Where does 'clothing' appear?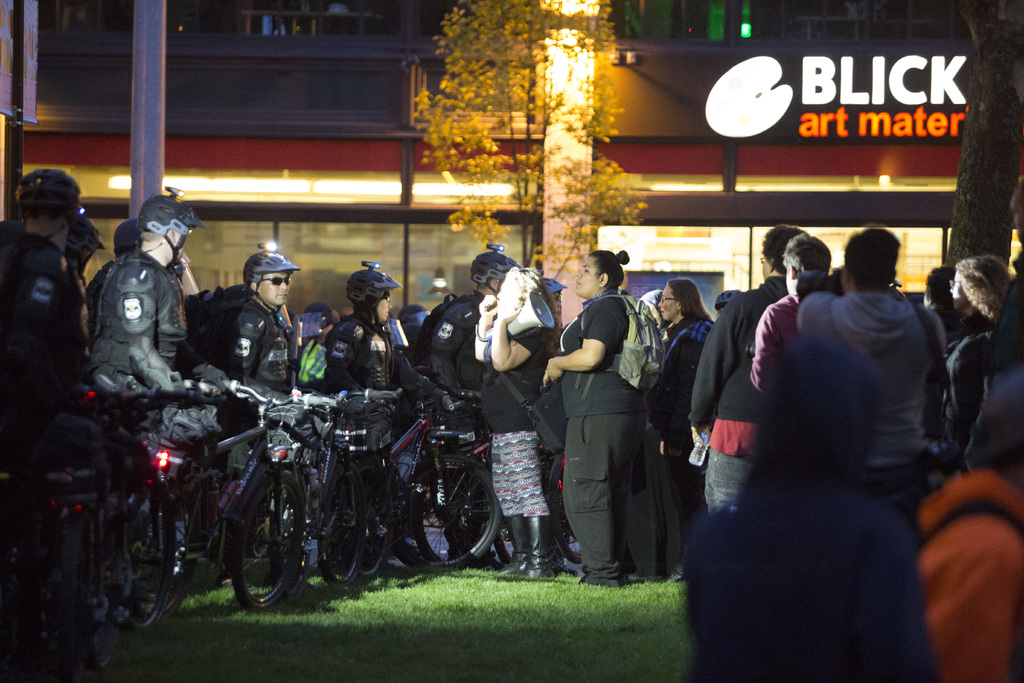
Appears at bbox(647, 295, 713, 578).
